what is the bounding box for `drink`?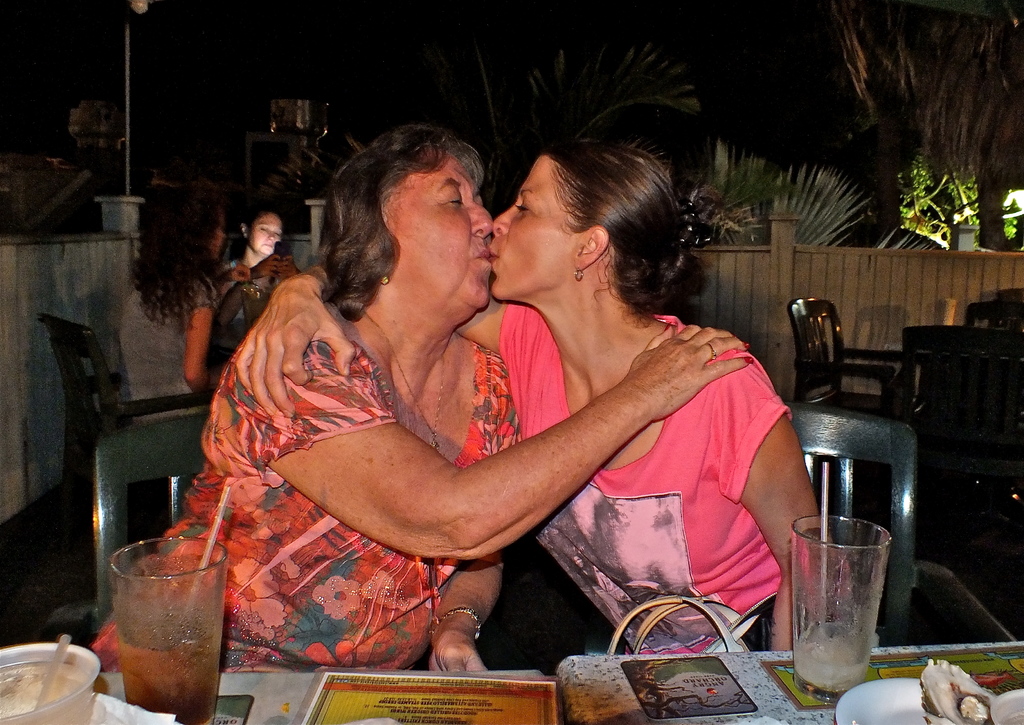
3:656:94:724.
